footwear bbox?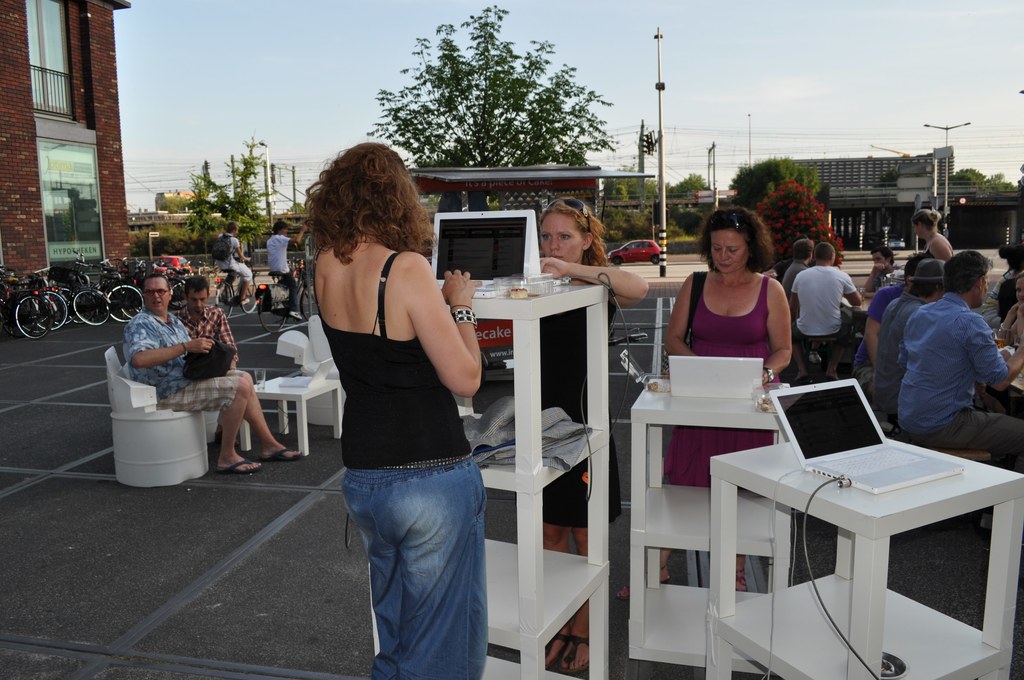
[546,630,564,668]
